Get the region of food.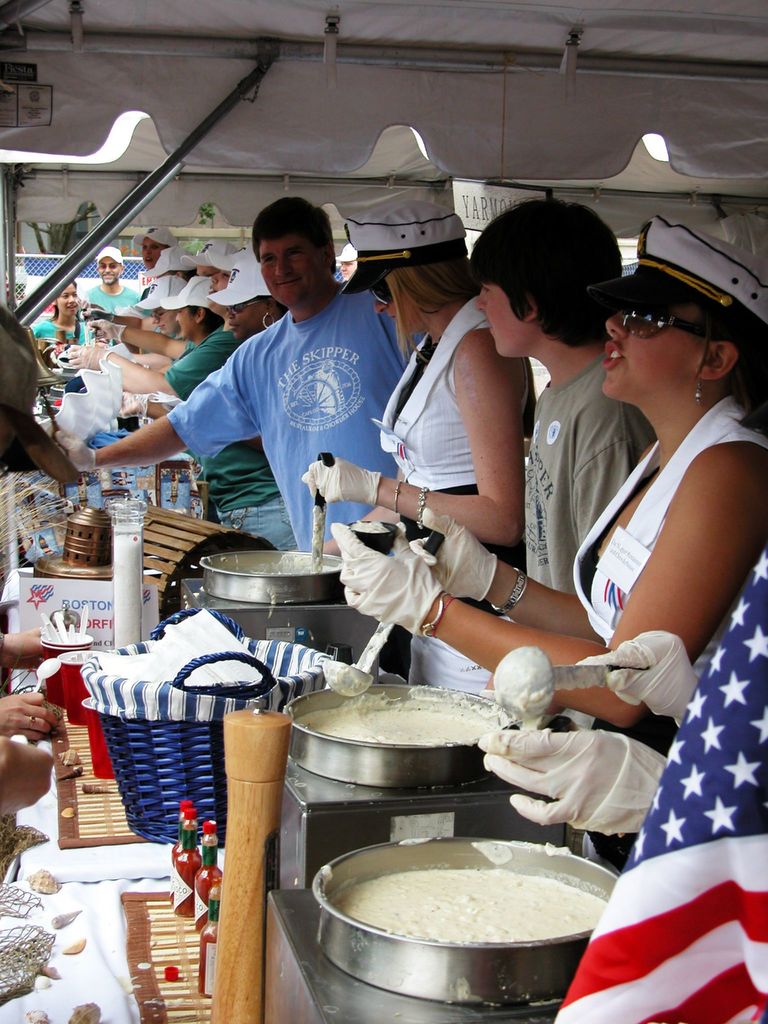
{"left": 217, "top": 507, "right": 339, "bottom": 577}.
